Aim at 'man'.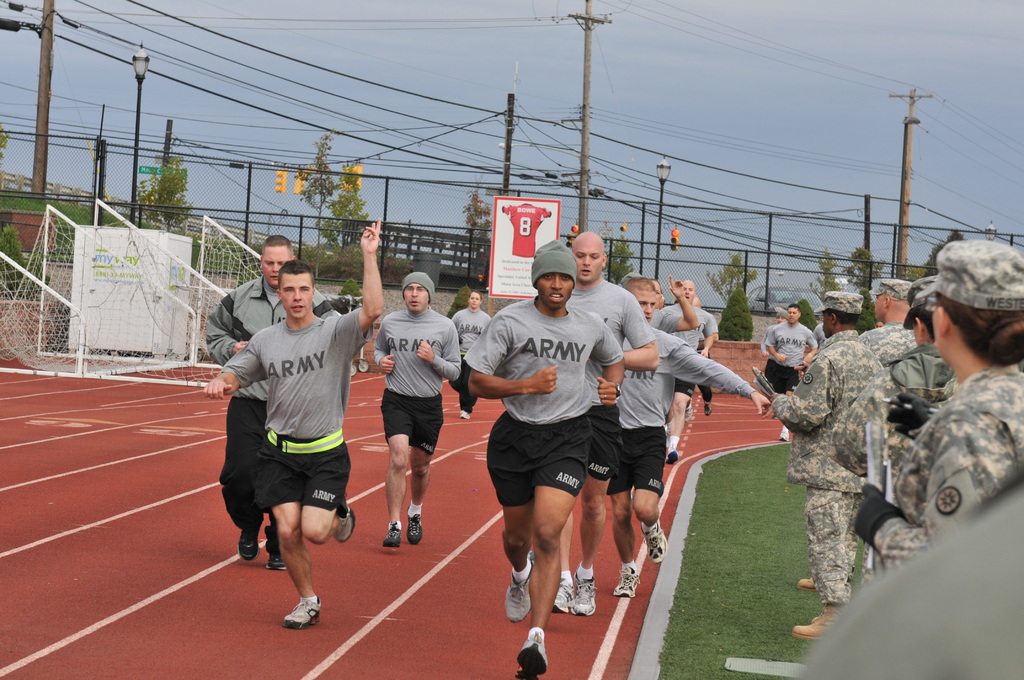
Aimed at x1=555 y1=228 x2=657 y2=610.
